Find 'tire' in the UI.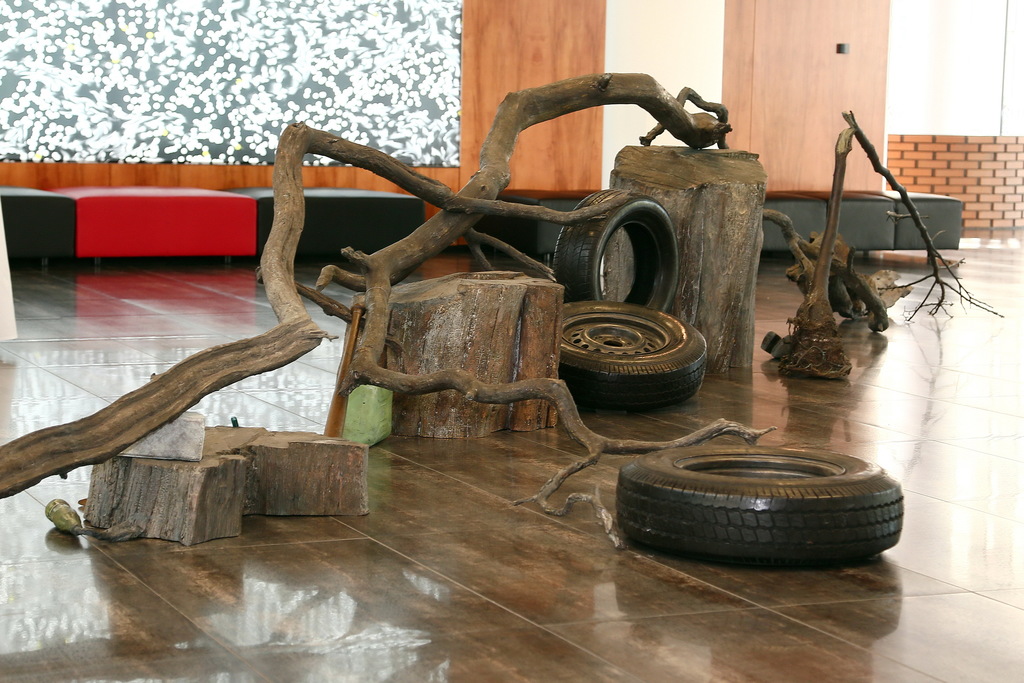
UI element at left=552, top=188, right=680, bottom=313.
